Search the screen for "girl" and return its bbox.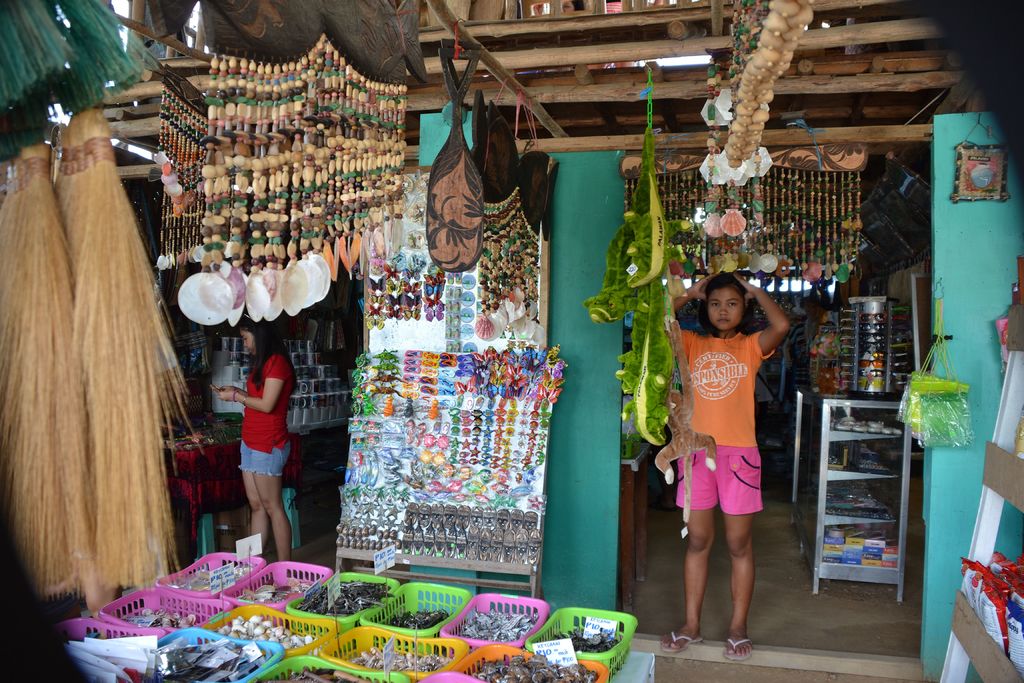
Found: left=662, top=265, right=789, bottom=654.
